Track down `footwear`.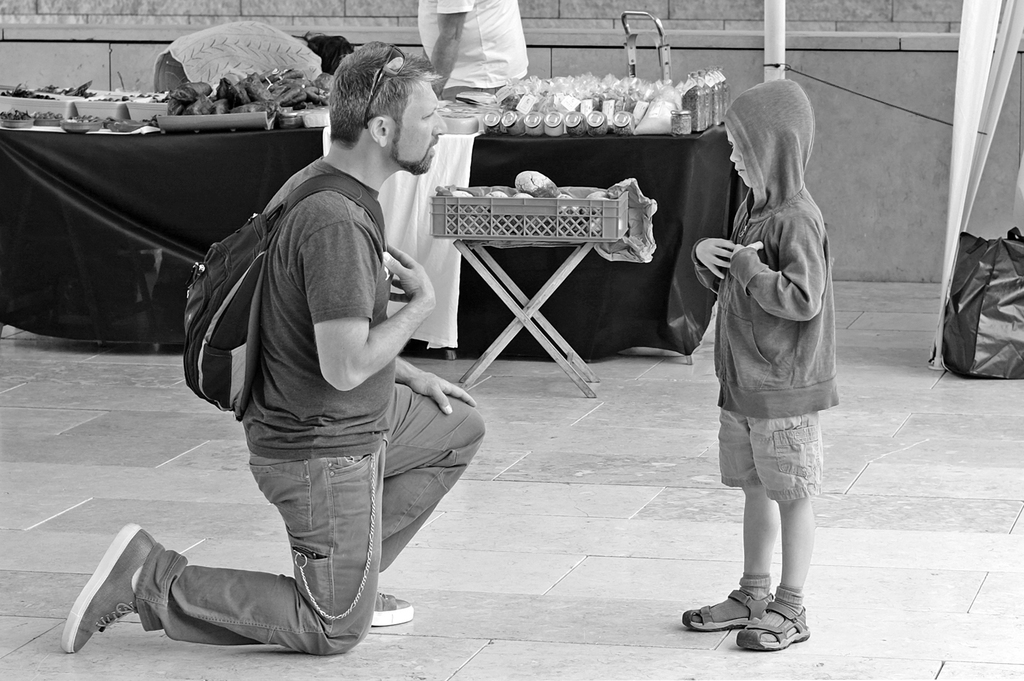
Tracked to (left=61, top=521, right=158, bottom=656).
